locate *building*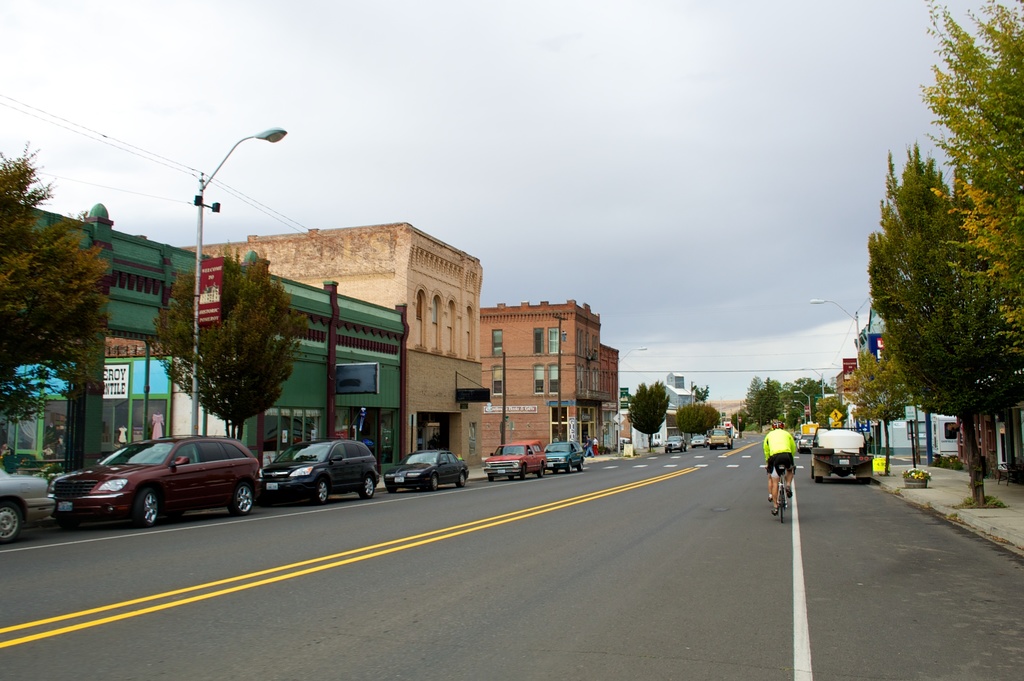
852, 305, 931, 456
